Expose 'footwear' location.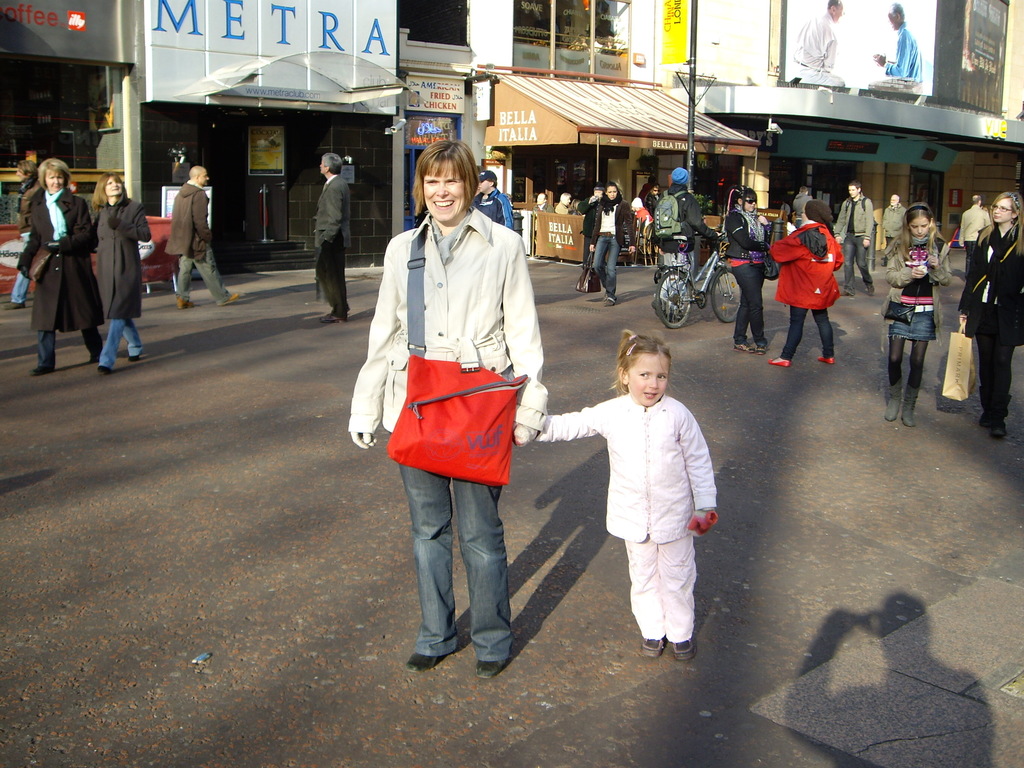
Exposed at {"left": 214, "top": 297, "right": 234, "bottom": 302}.
